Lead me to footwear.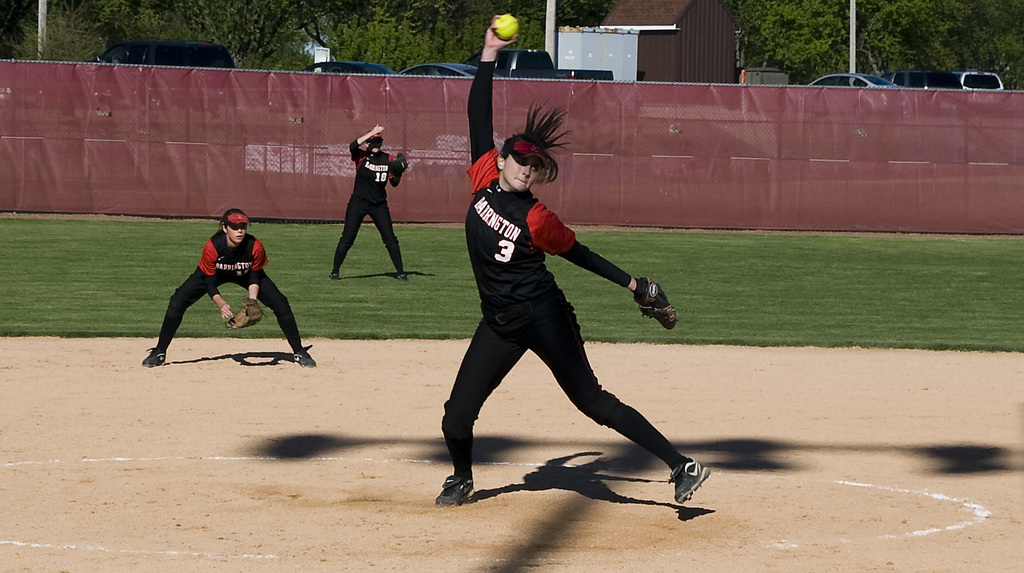
Lead to Rect(330, 271, 341, 281).
